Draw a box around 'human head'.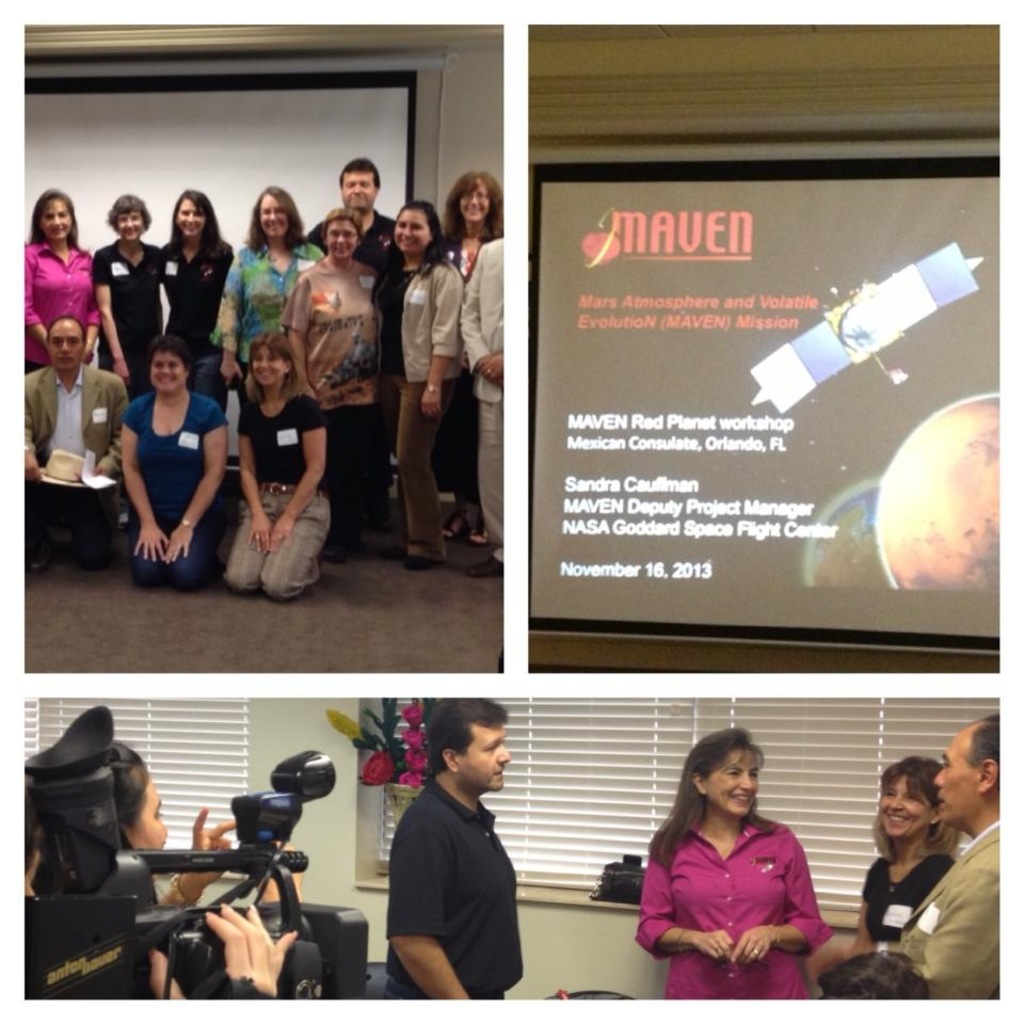
bbox(169, 187, 219, 241).
